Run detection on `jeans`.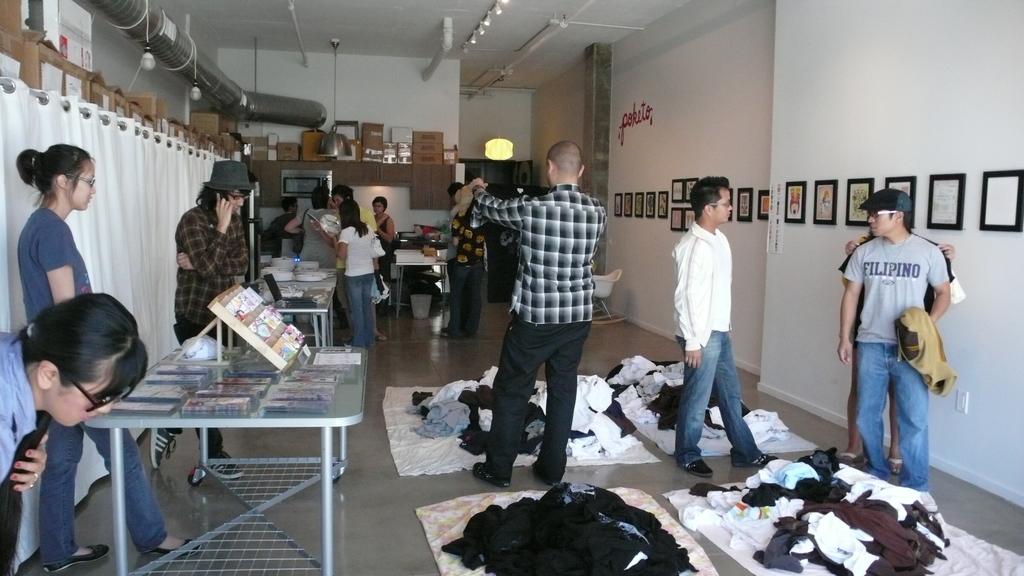
Result: 174, 318, 205, 339.
